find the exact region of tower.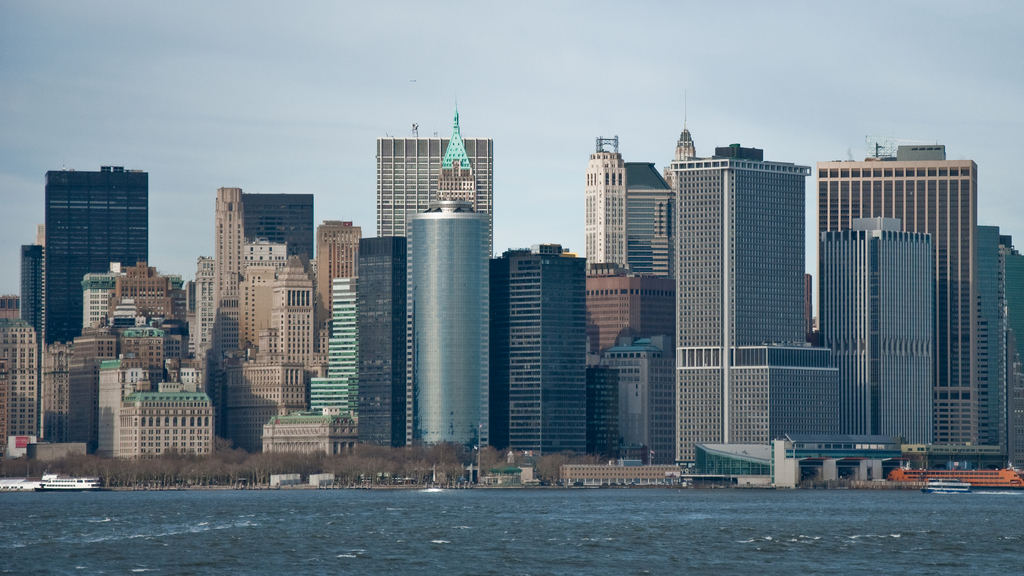
Exact region: Rect(669, 150, 842, 474).
